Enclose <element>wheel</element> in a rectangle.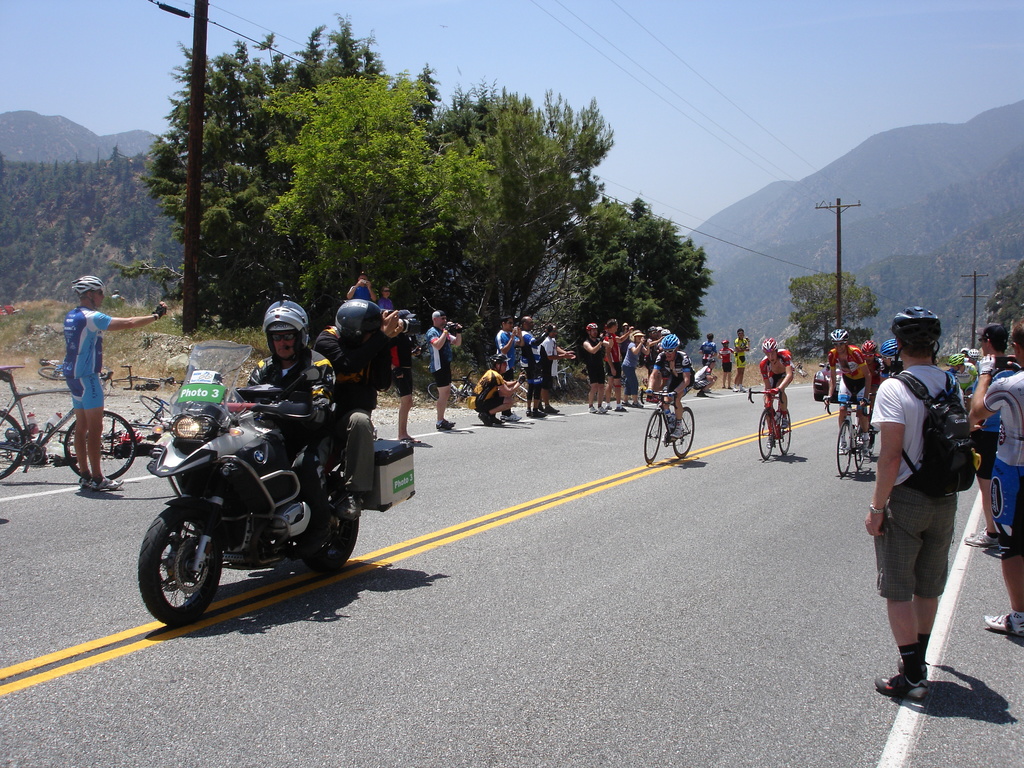
301/480/358/569.
